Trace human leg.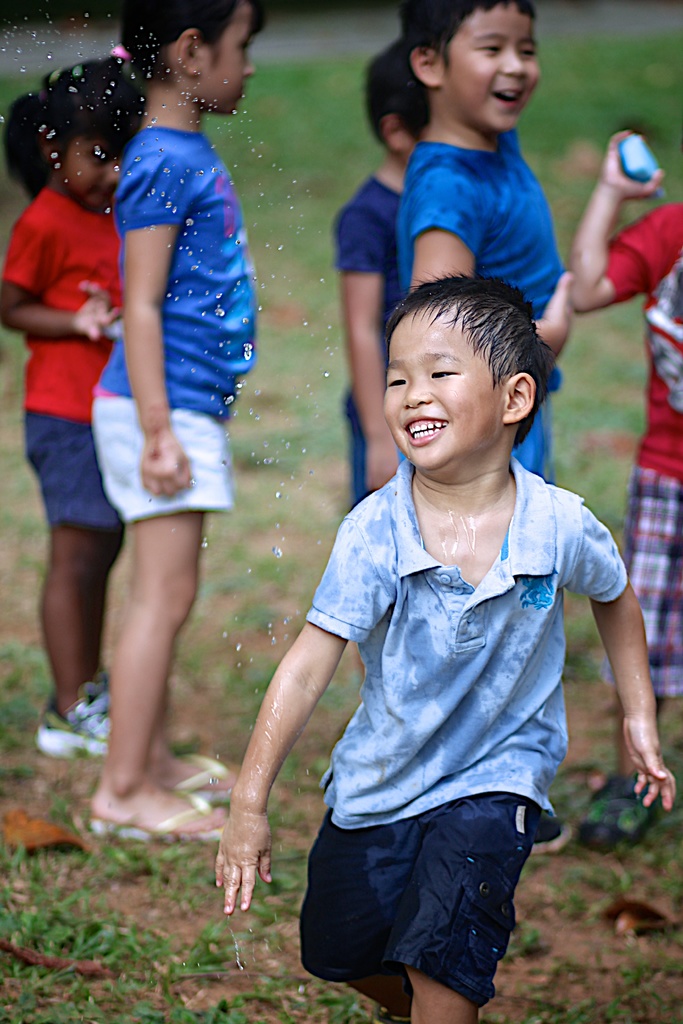
Traced to 33/402/113/762.
